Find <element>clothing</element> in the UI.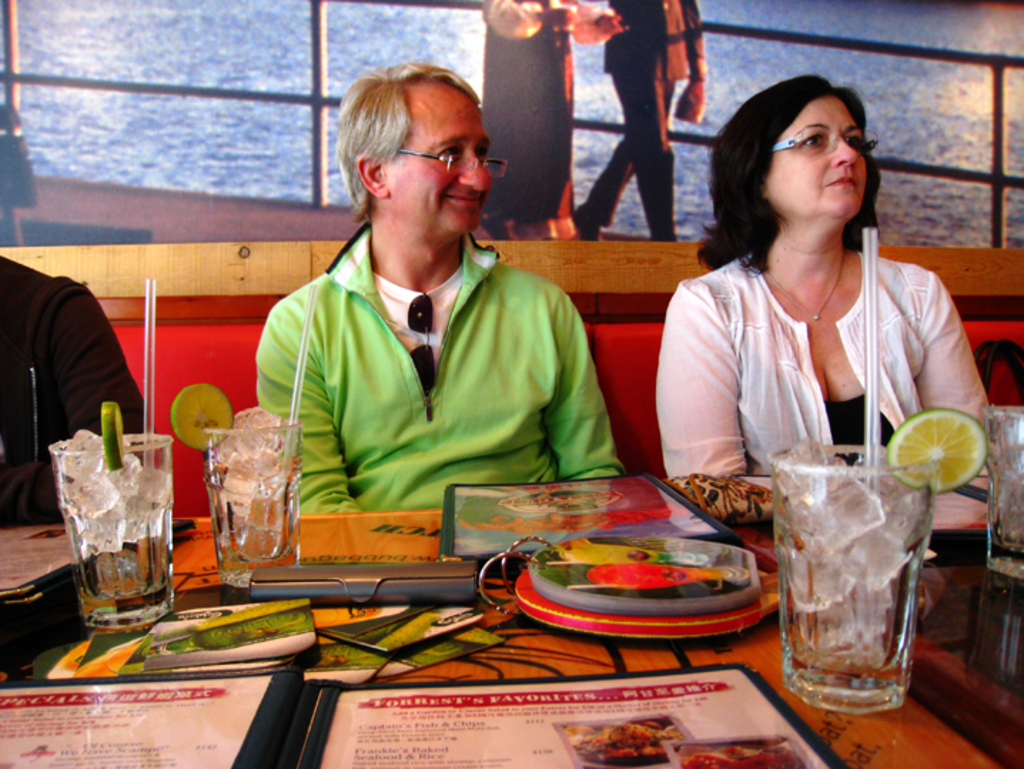
UI element at x1=0, y1=251, x2=170, y2=532.
